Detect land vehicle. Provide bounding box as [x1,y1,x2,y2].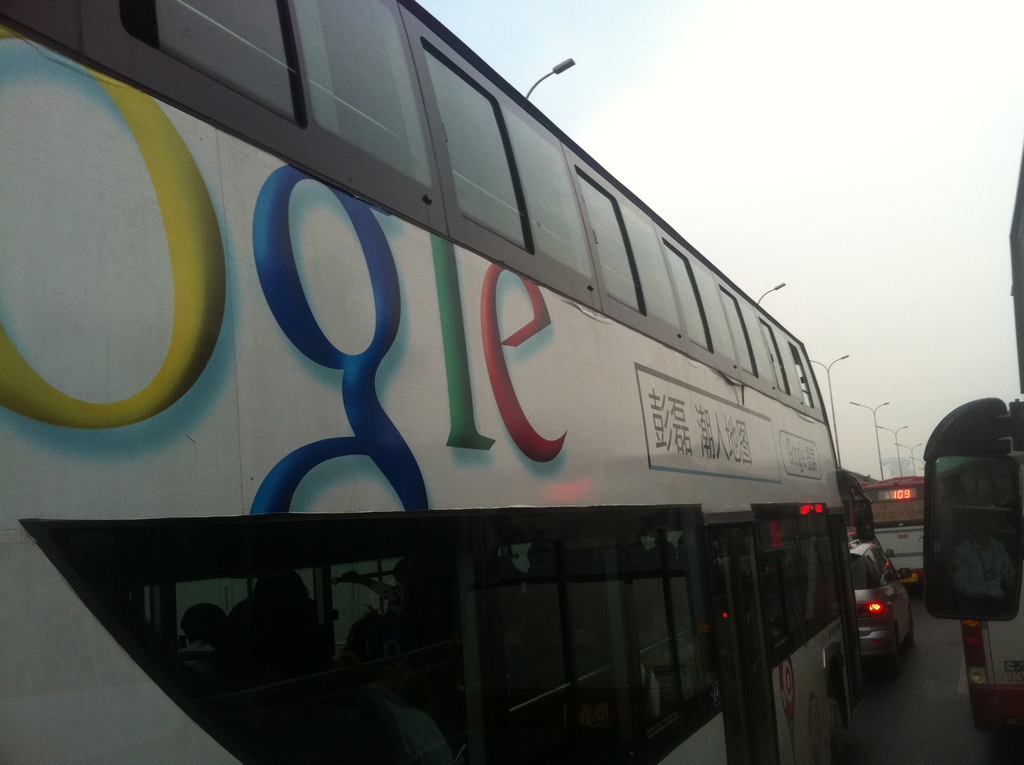
[861,472,922,583].
